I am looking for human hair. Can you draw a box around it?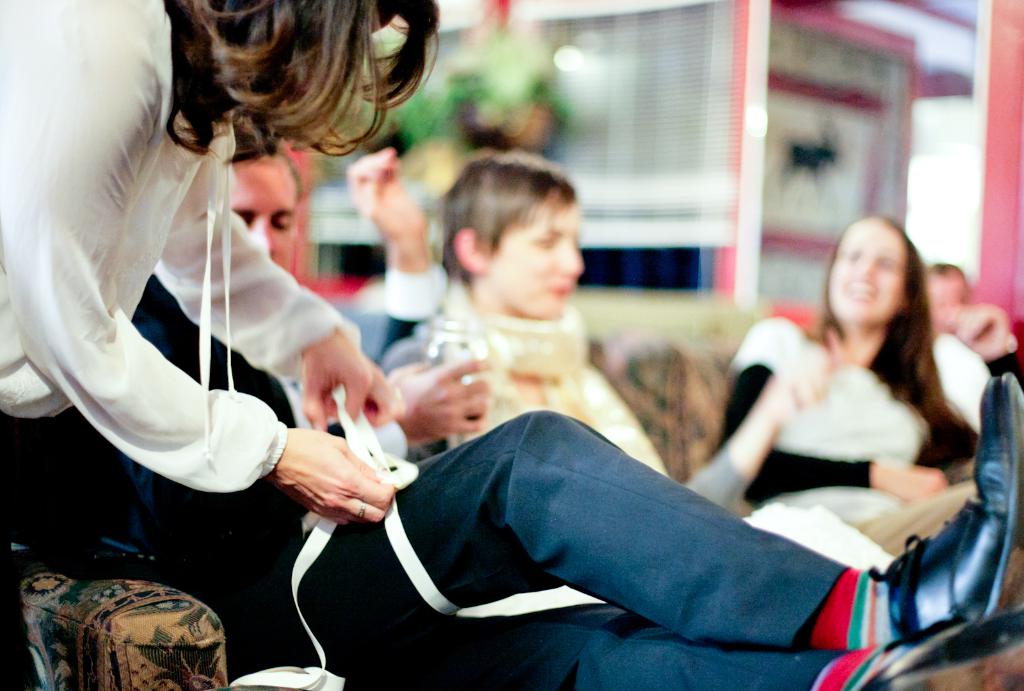
Sure, the bounding box is box(813, 217, 976, 465).
